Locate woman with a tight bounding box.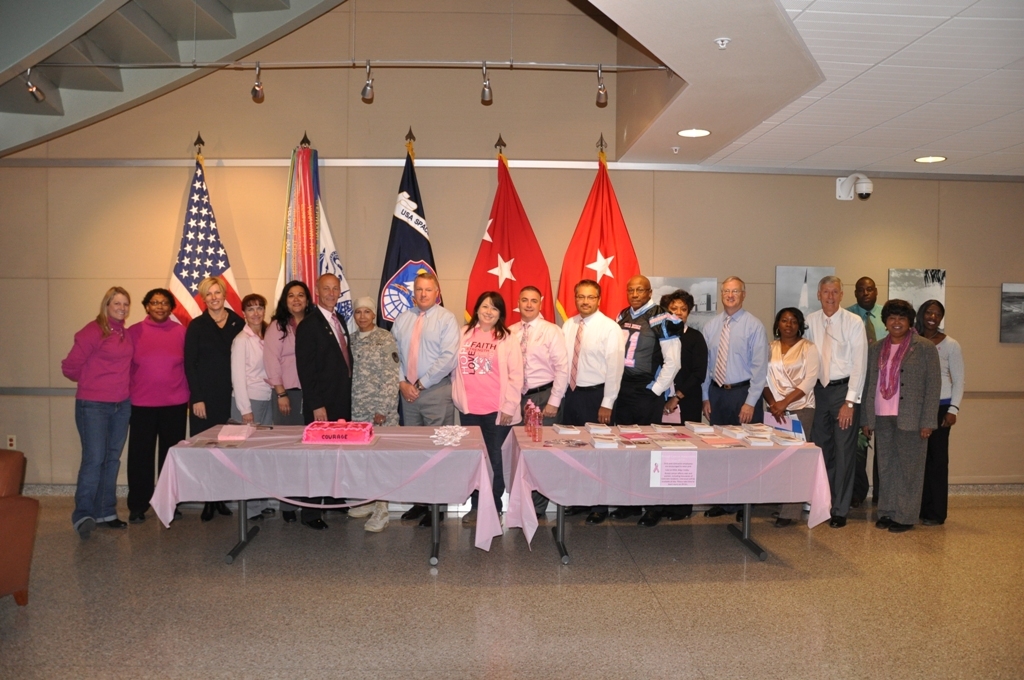
select_region(345, 296, 396, 533).
